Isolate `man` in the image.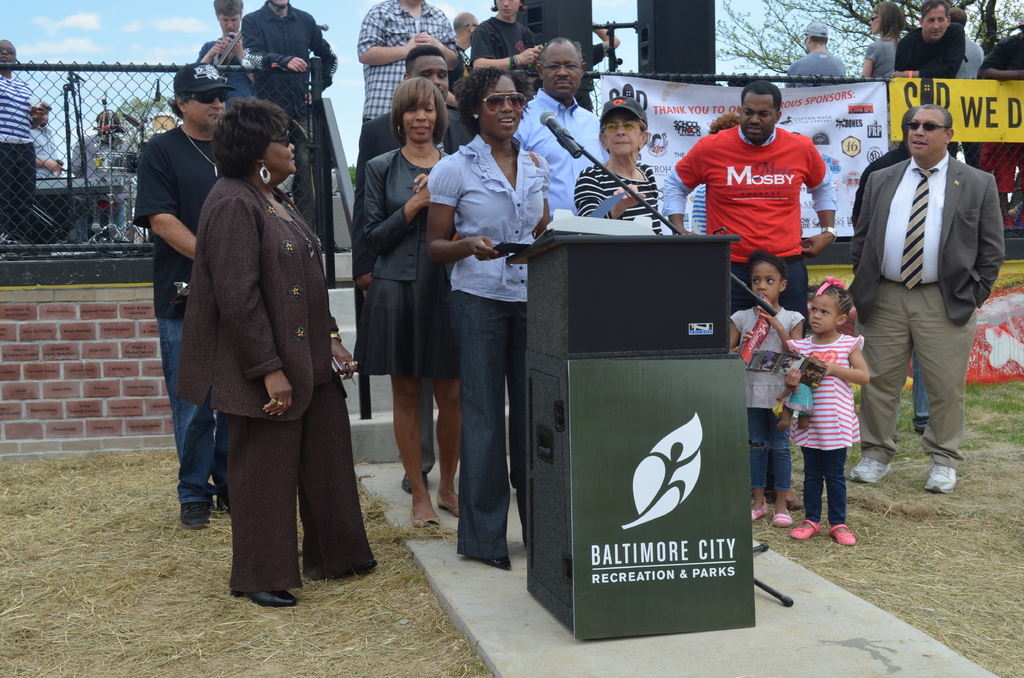
Isolated region: 886:0:960:85.
